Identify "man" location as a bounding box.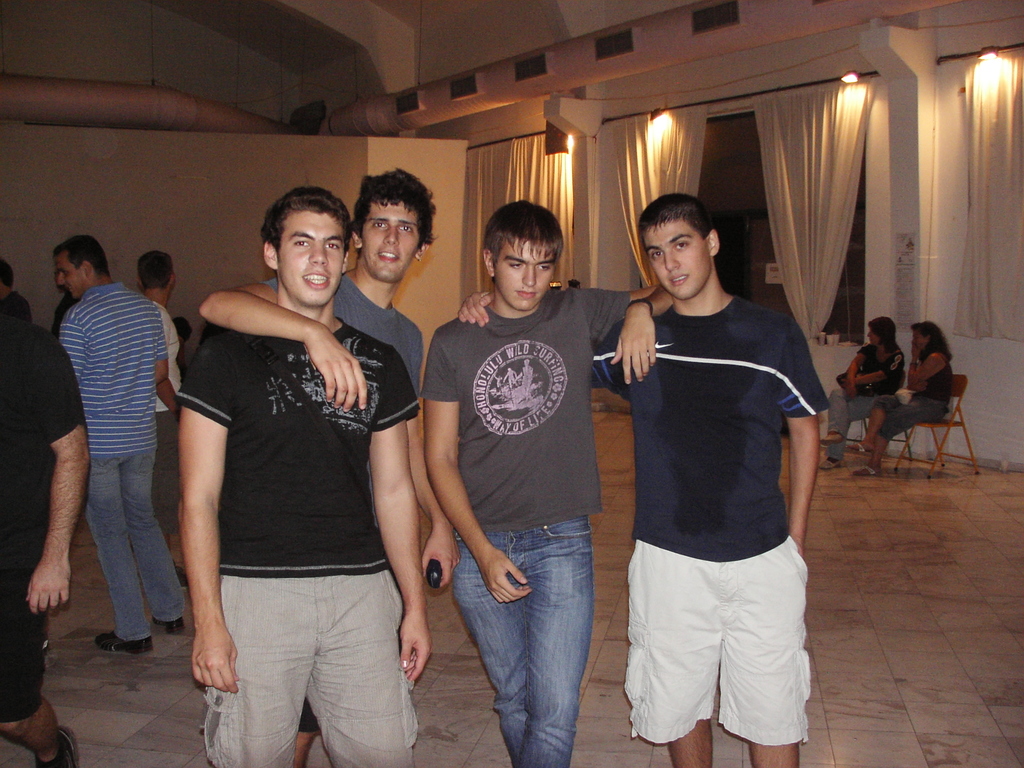
[0, 271, 91, 767].
